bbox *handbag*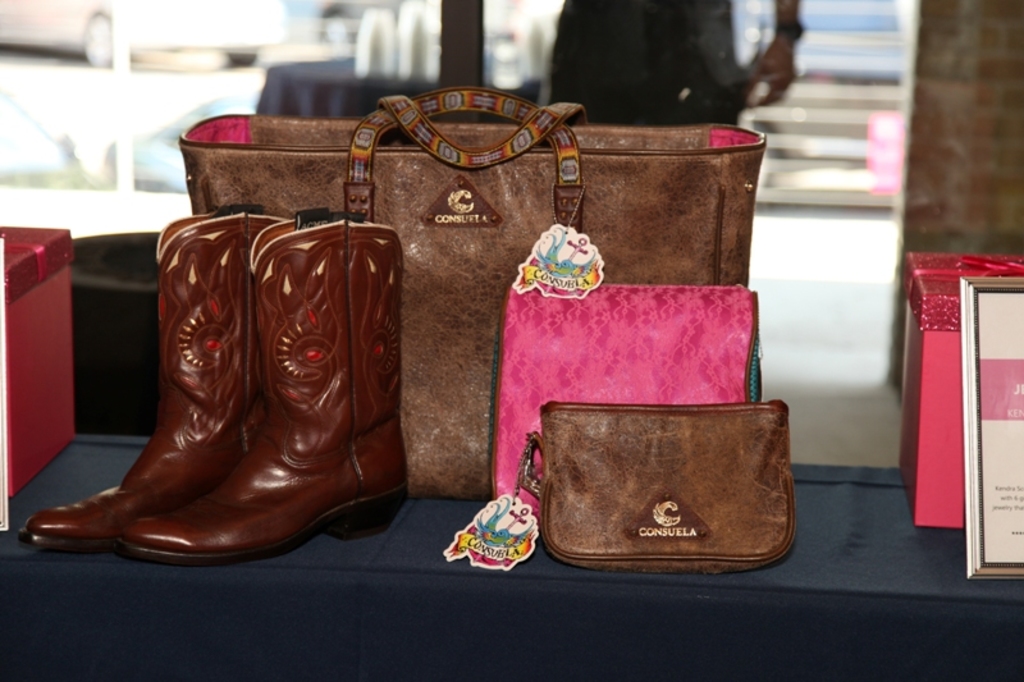
(500,392,800,580)
